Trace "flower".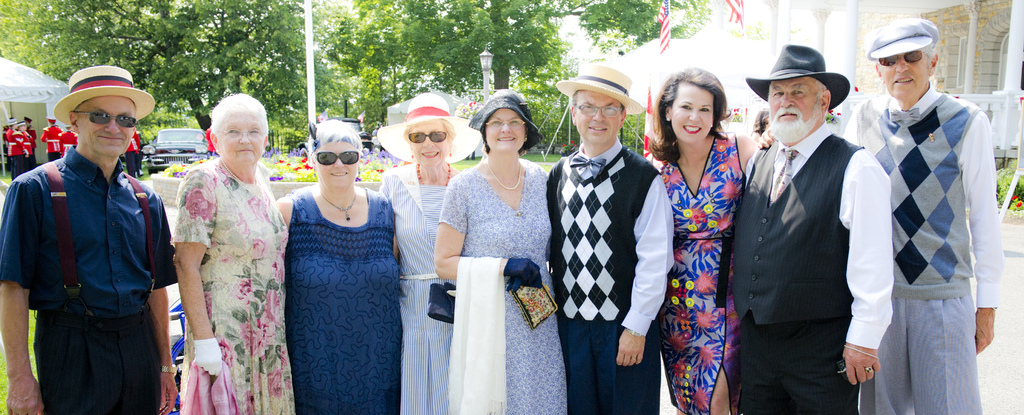
Traced to box=[715, 212, 733, 230].
